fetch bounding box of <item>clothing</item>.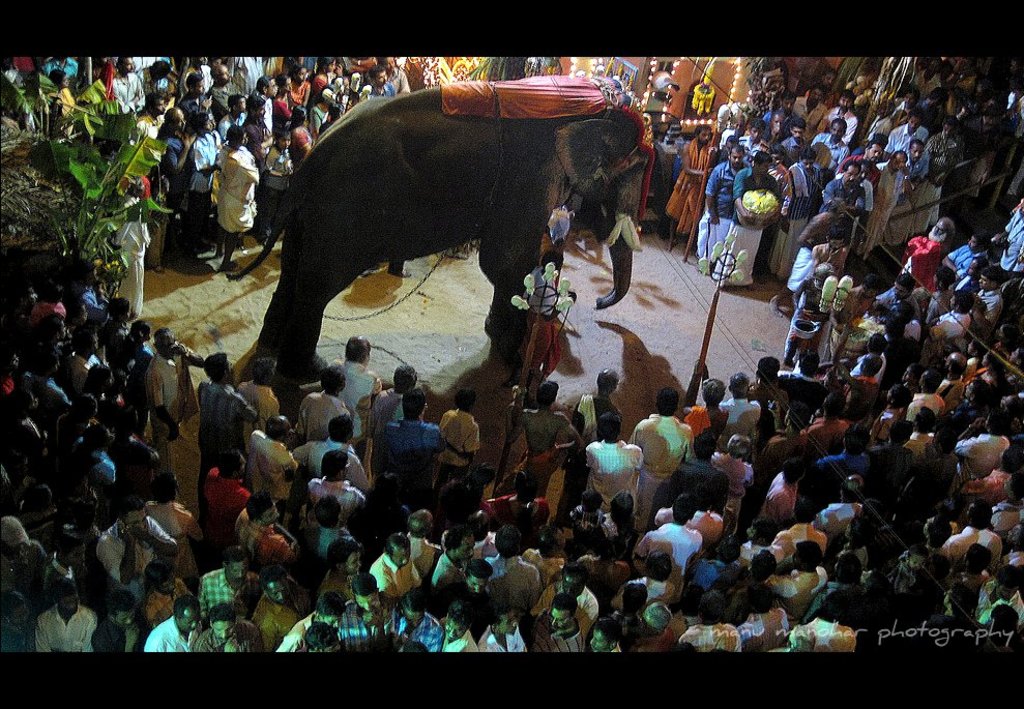
Bbox: l=716, t=400, r=759, b=438.
